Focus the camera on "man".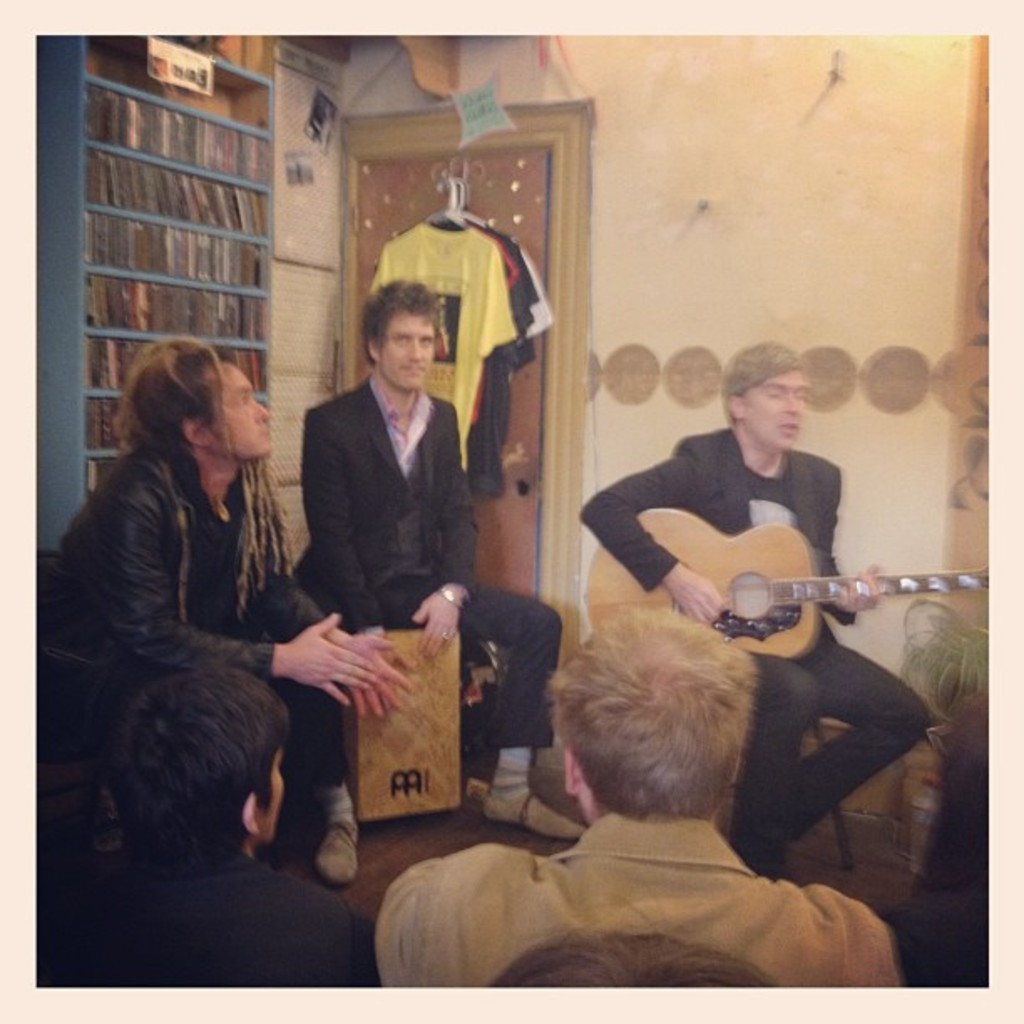
Focus region: [left=269, top=248, right=517, bottom=828].
